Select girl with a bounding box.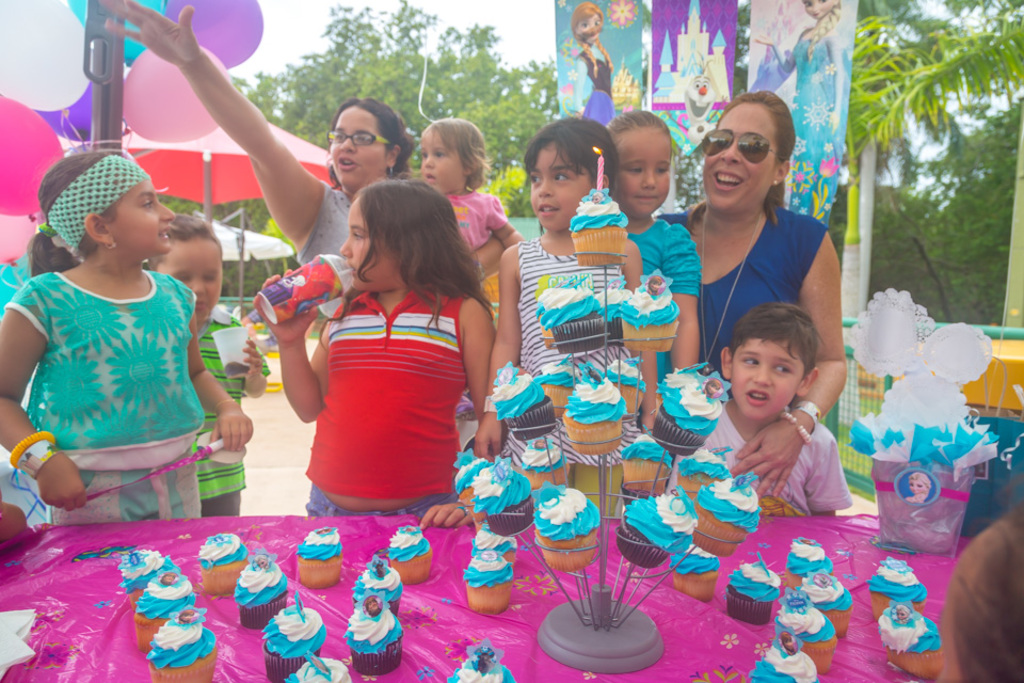
Rect(253, 179, 495, 519).
